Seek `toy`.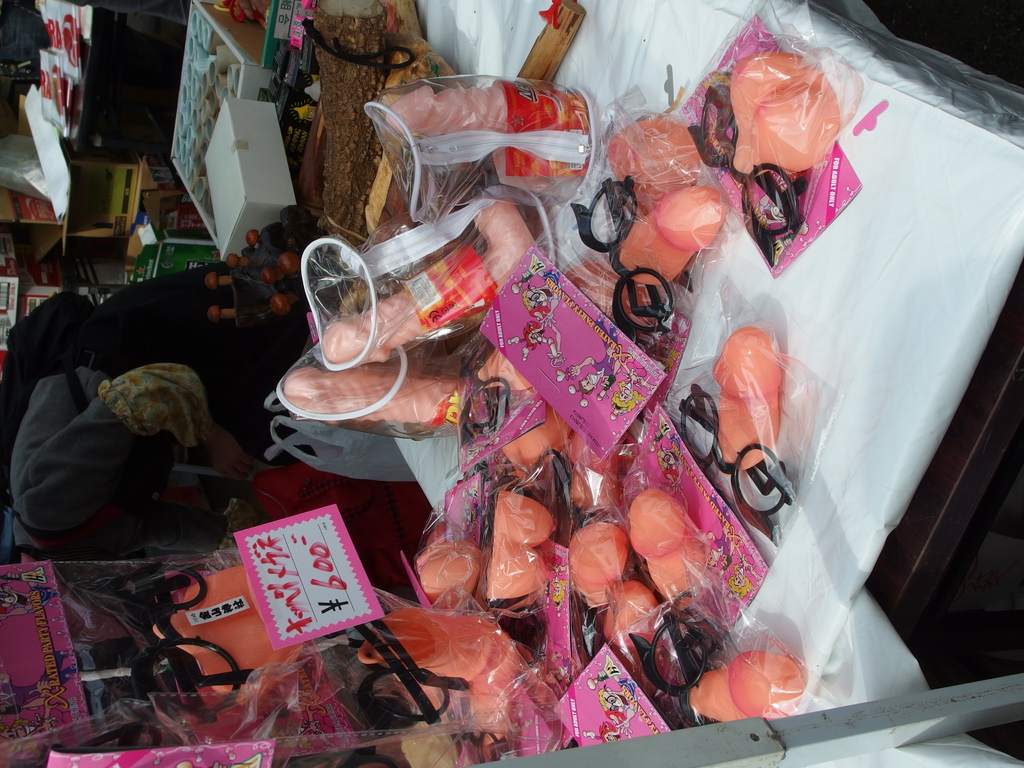
317,197,547,374.
